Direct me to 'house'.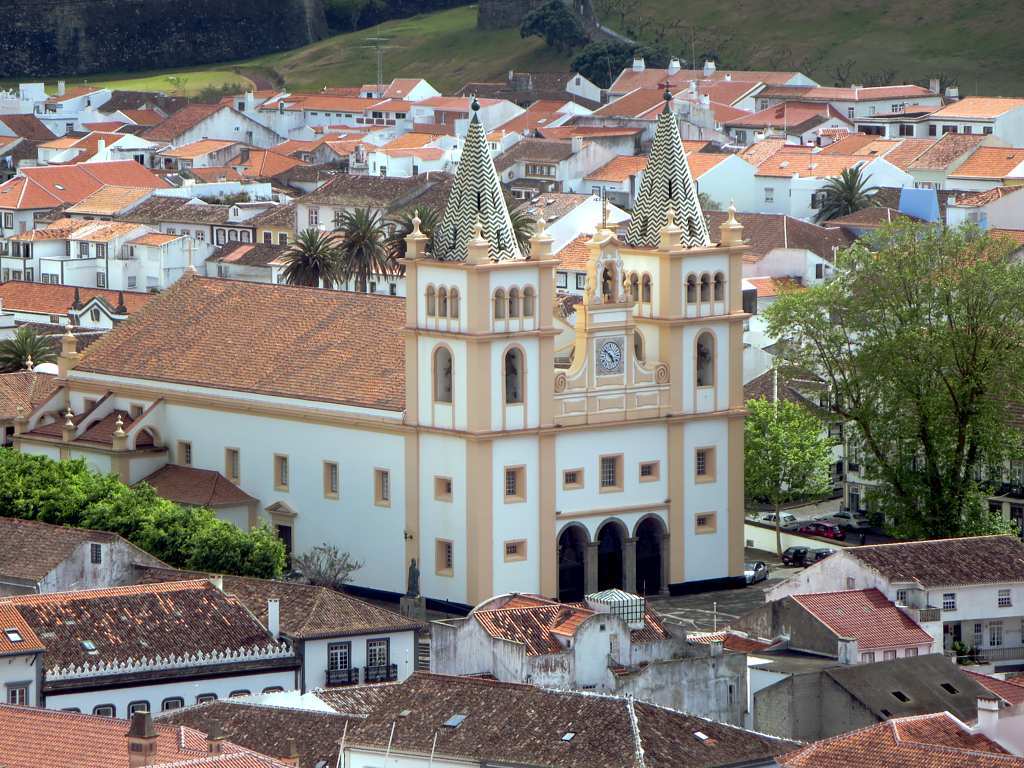
Direction: box(150, 99, 285, 140).
